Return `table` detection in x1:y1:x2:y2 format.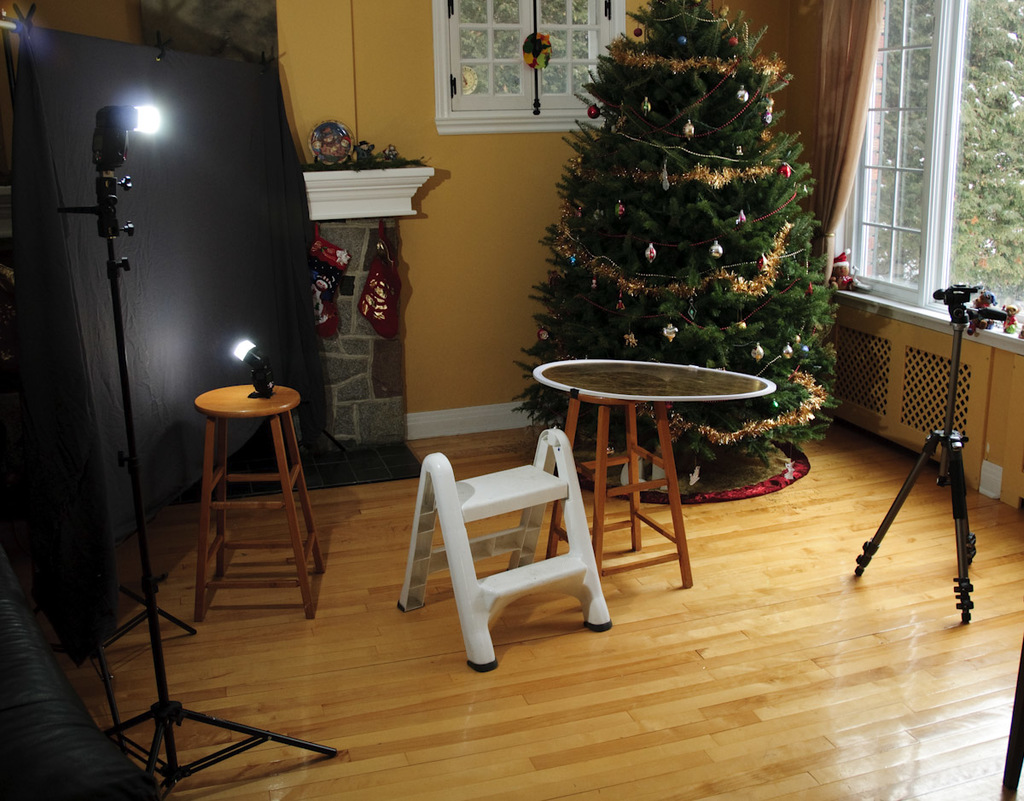
544:398:693:589.
